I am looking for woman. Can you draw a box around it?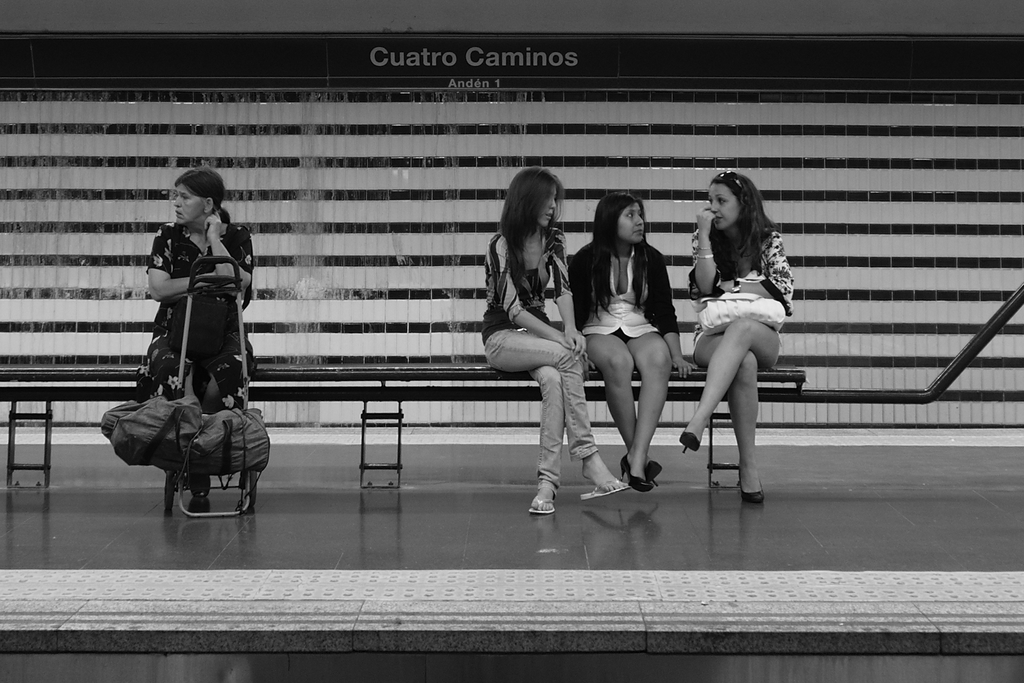
Sure, the bounding box is select_region(477, 167, 635, 518).
